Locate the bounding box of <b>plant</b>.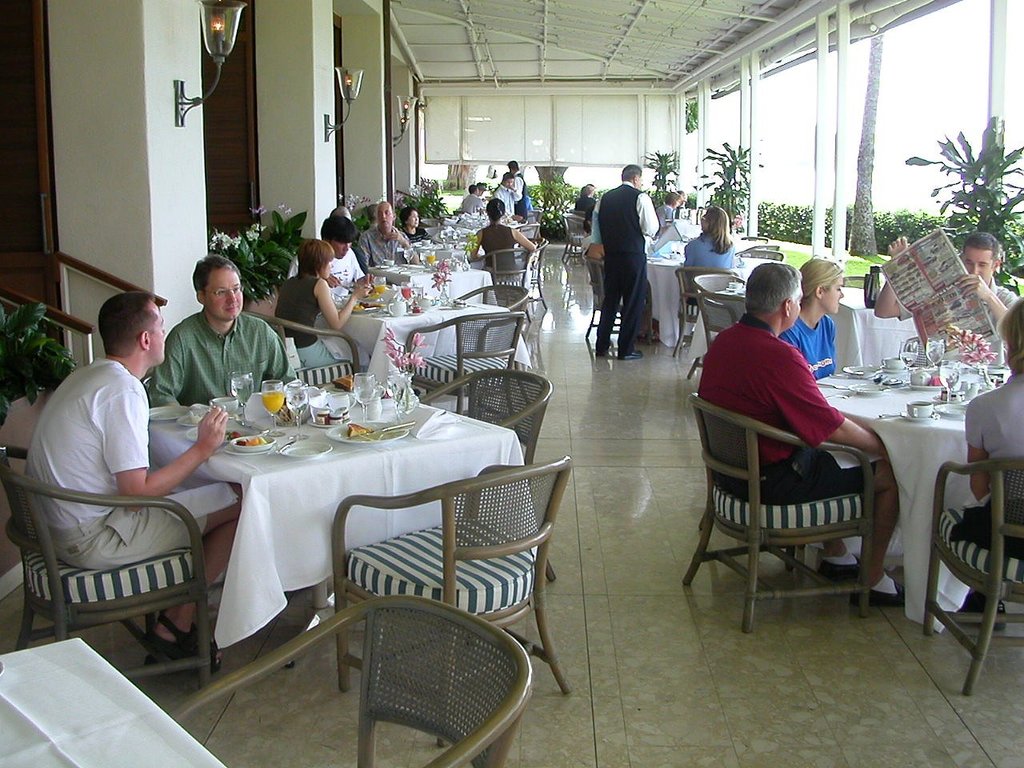
Bounding box: x1=209, y1=205, x2=309, y2=307.
